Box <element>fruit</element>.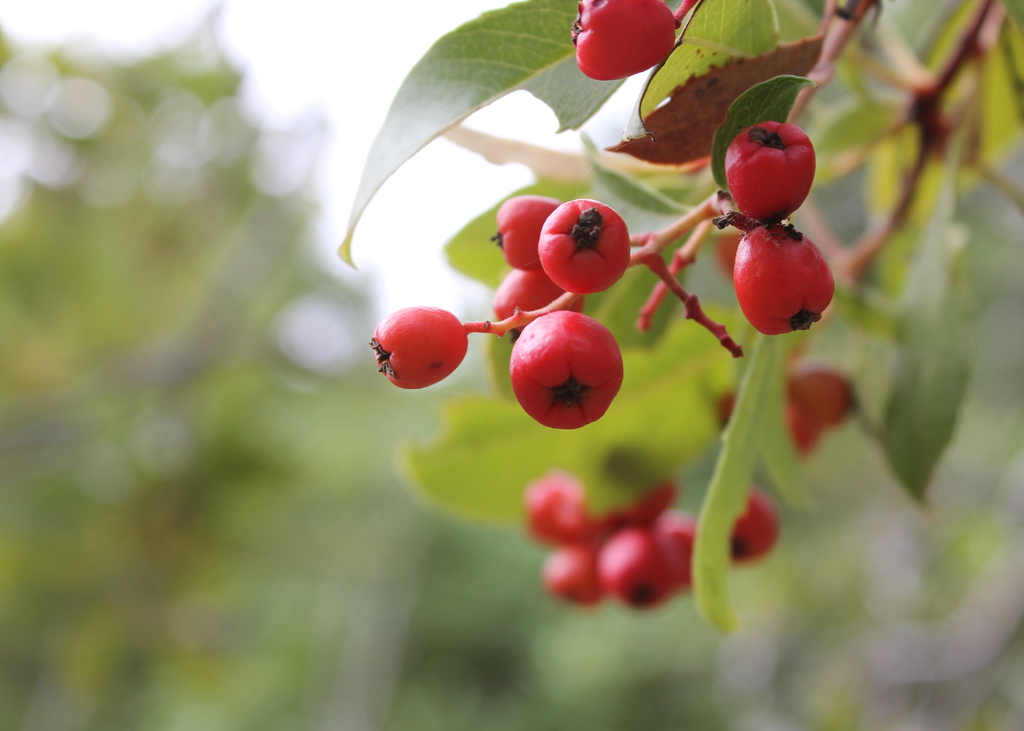
Rect(783, 365, 858, 466).
